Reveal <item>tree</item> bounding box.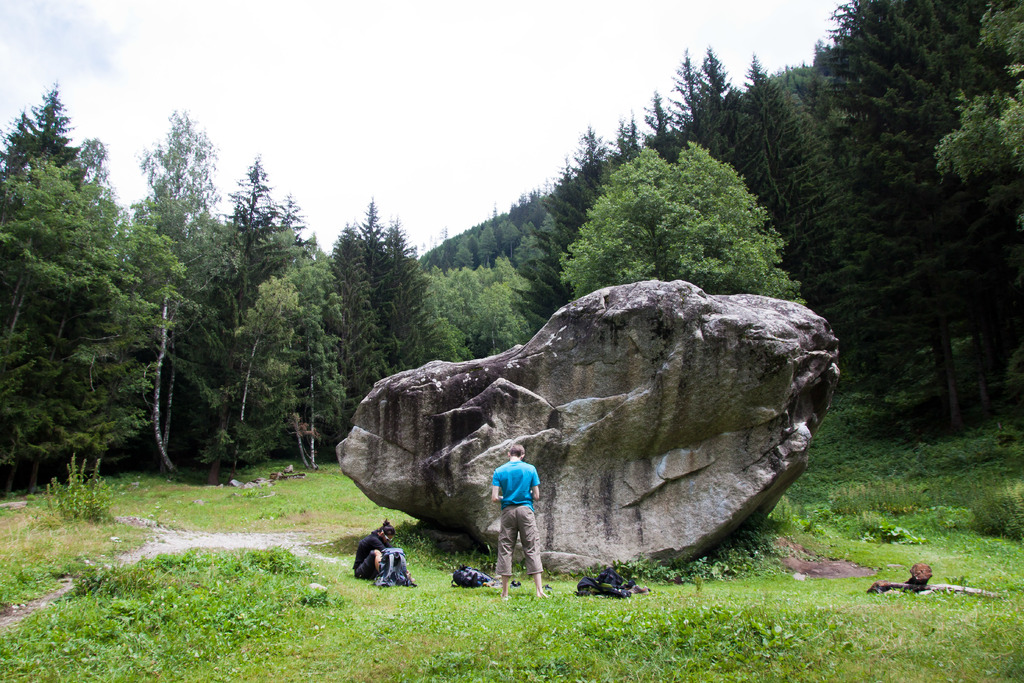
Revealed: locate(178, 208, 250, 425).
